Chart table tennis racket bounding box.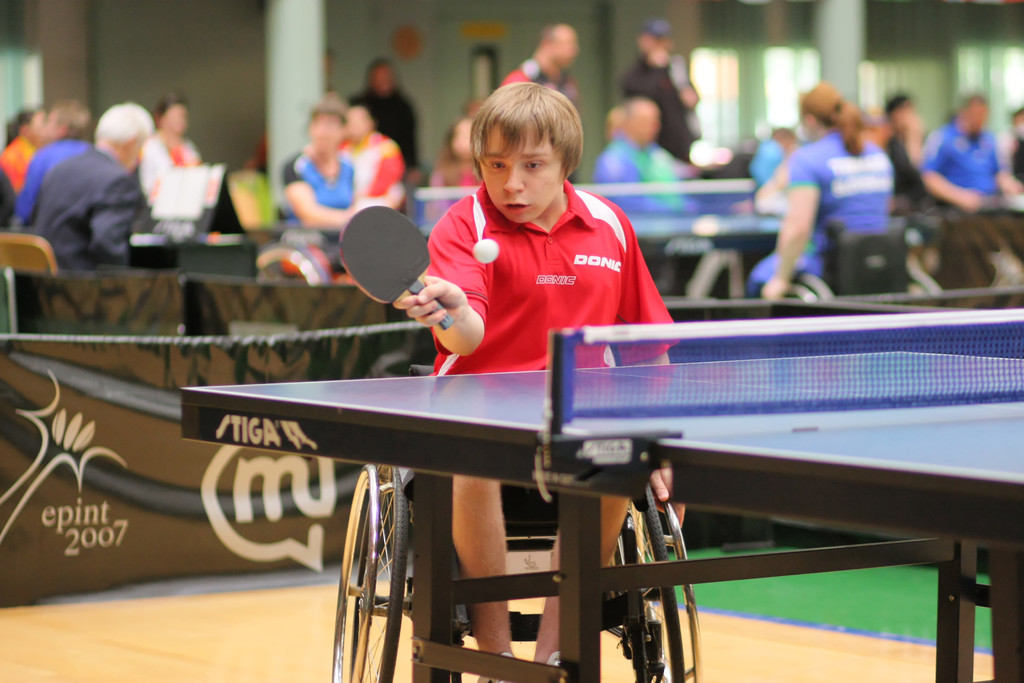
Charted: bbox=(339, 204, 455, 334).
